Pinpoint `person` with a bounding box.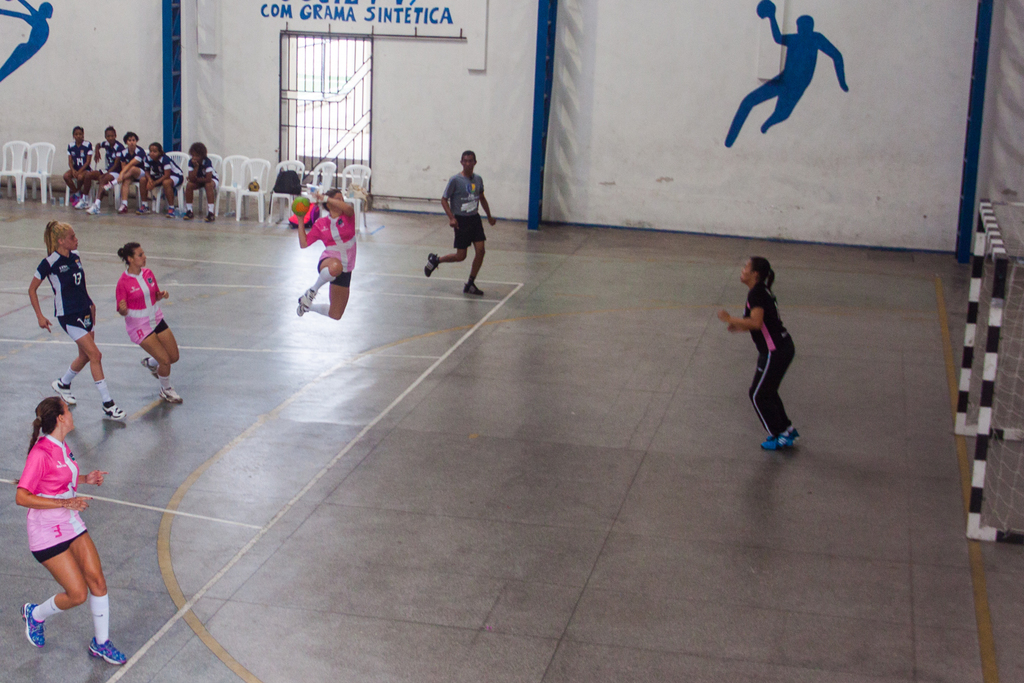
l=185, t=143, r=218, b=221.
